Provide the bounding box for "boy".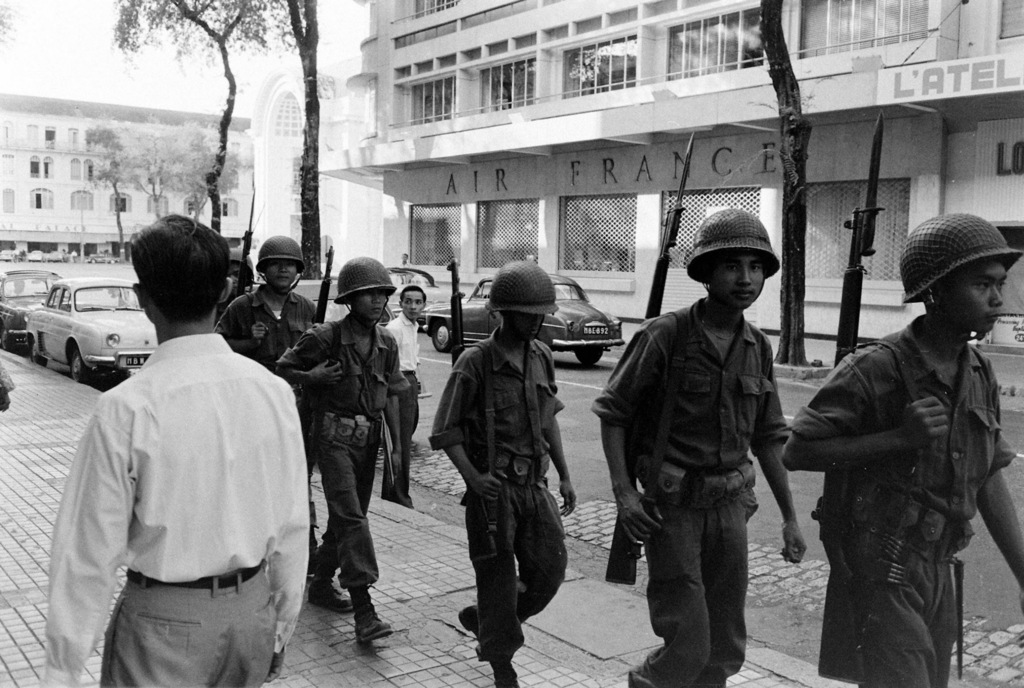
[x1=602, y1=220, x2=811, y2=687].
